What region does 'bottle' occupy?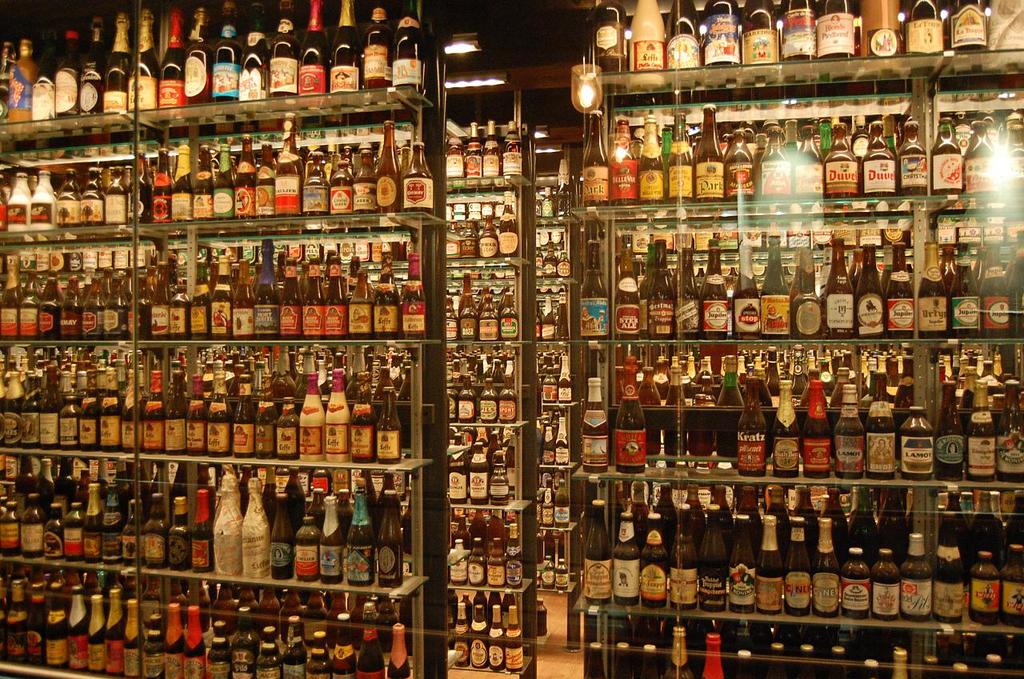
locate(493, 538, 509, 585).
